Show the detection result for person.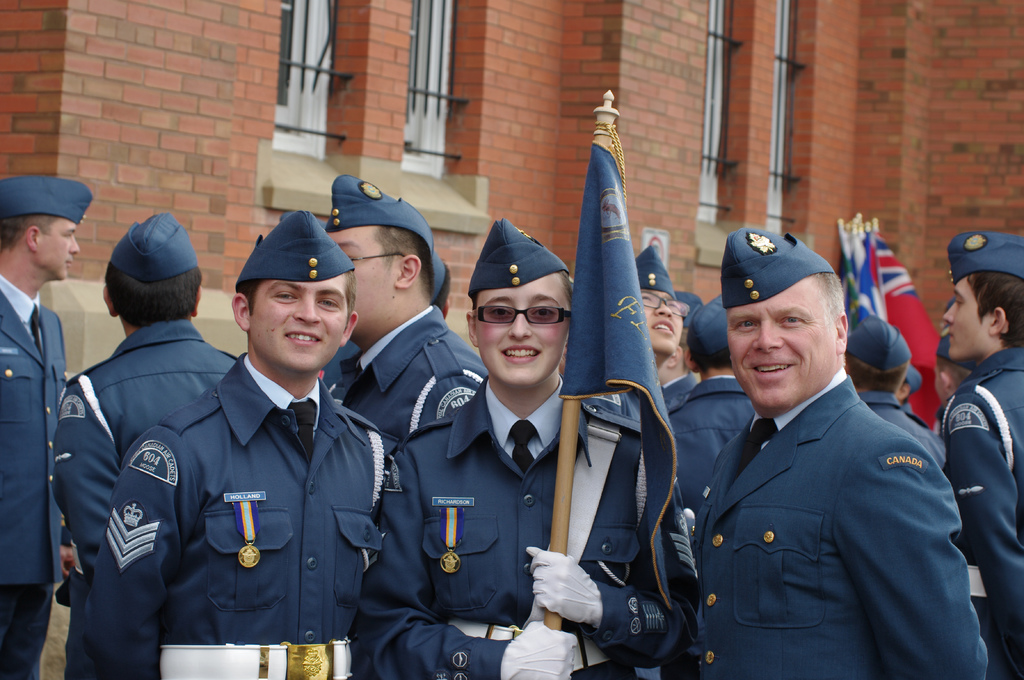
(849, 301, 950, 470).
